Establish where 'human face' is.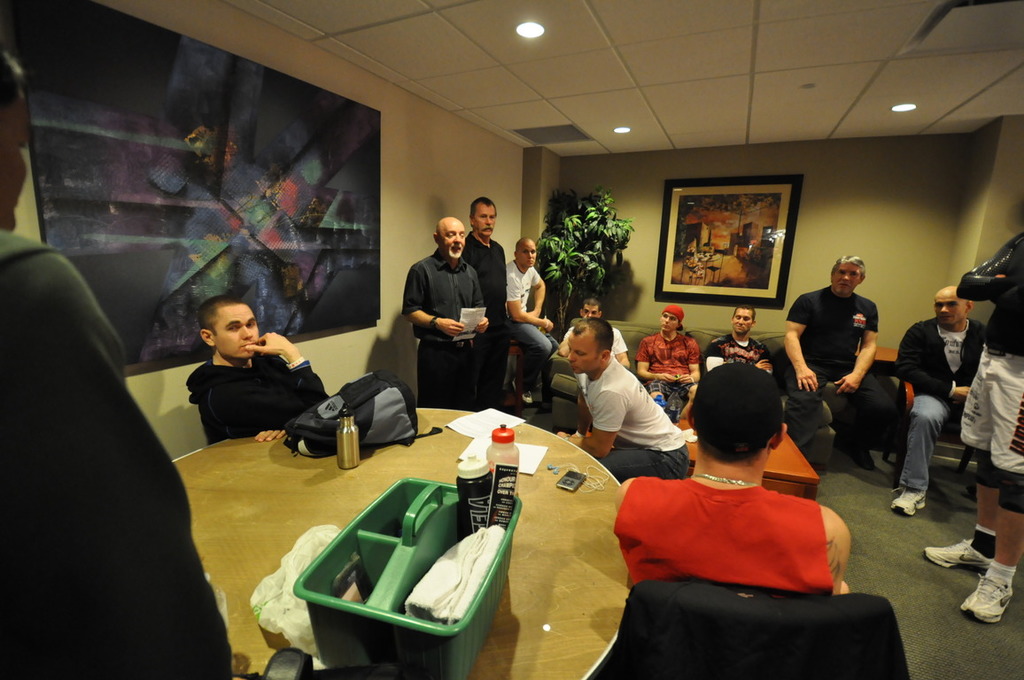
Established at 729, 305, 756, 335.
